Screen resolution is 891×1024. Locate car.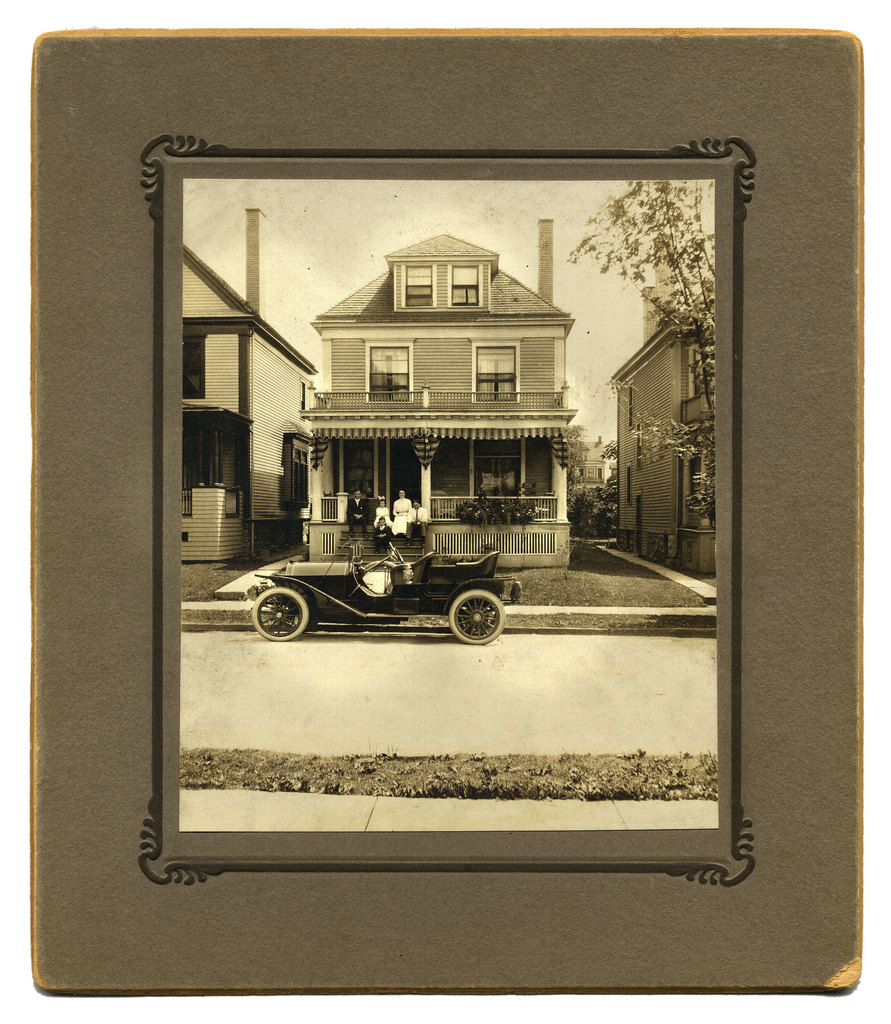
rect(209, 515, 552, 654).
